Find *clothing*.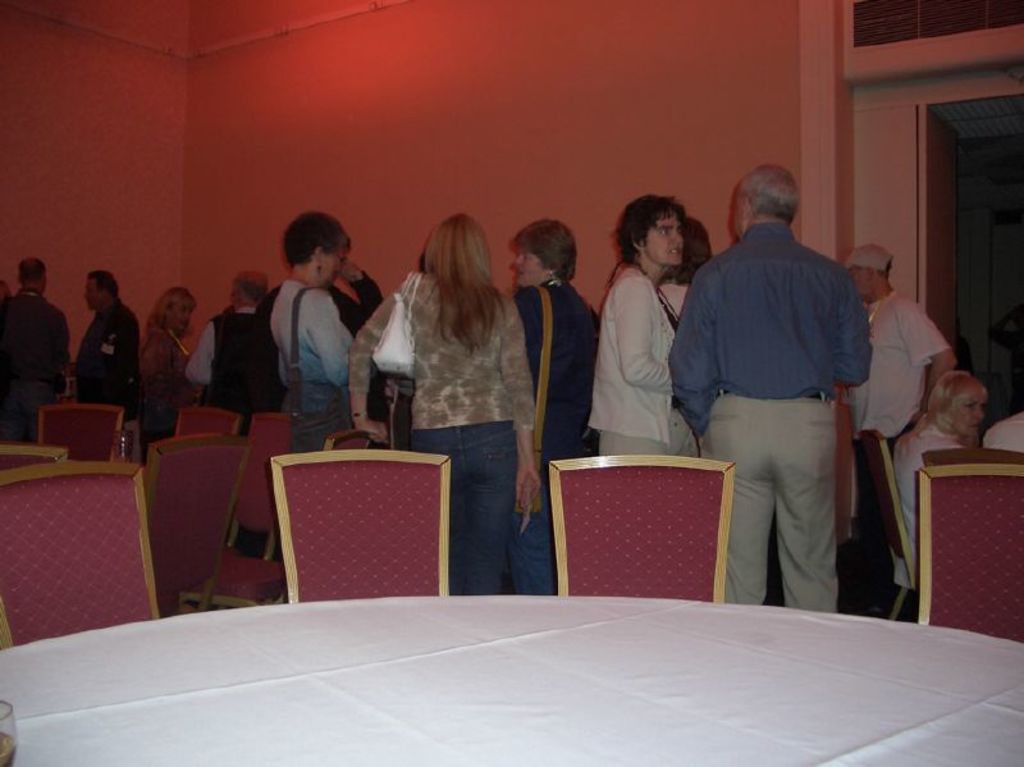
bbox=(850, 284, 947, 585).
